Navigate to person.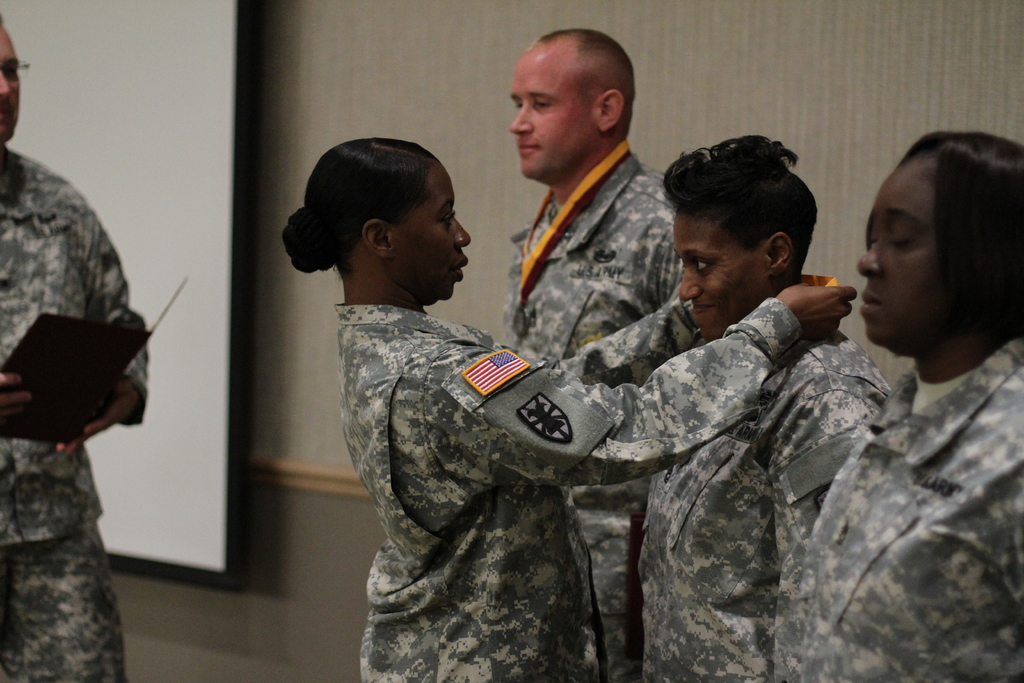
Navigation target: crop(279, 136, 856, 682).
